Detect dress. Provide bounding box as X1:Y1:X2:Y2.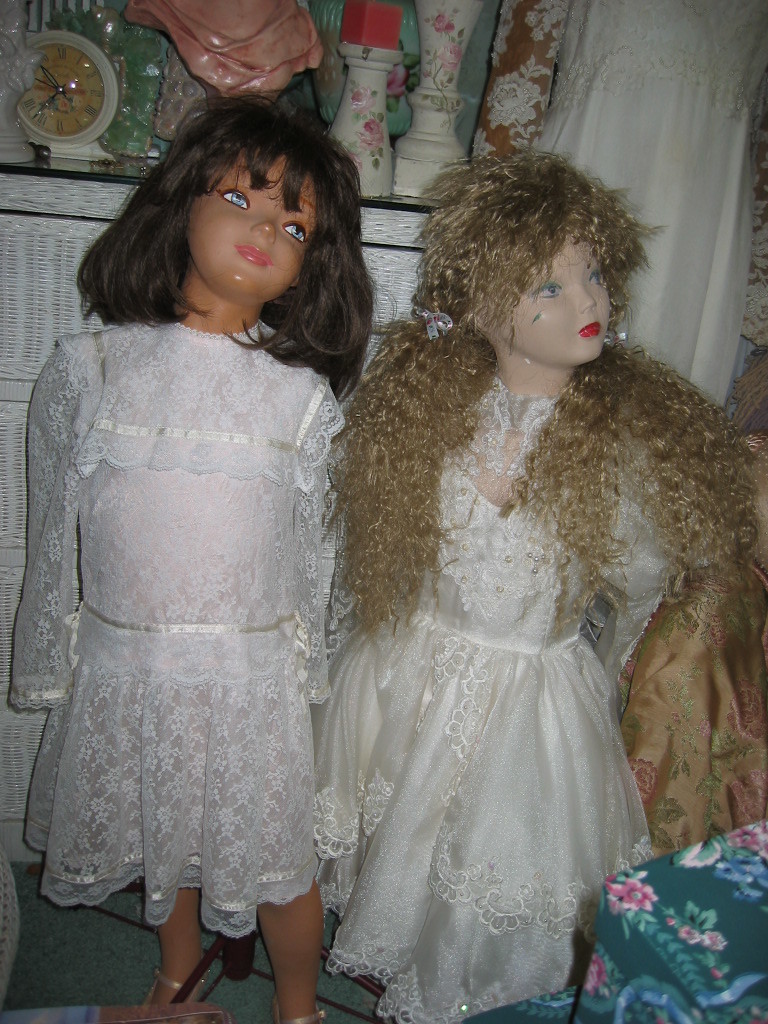
309:372:706:1023.
